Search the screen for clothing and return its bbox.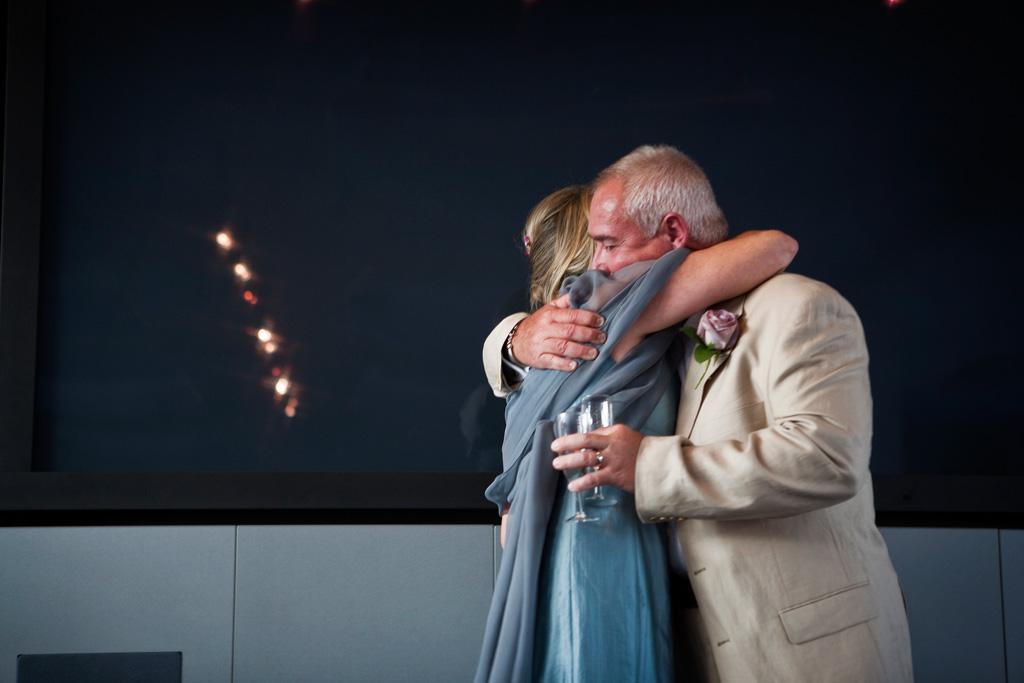
Found: locate(480, 248, 696, 682).
